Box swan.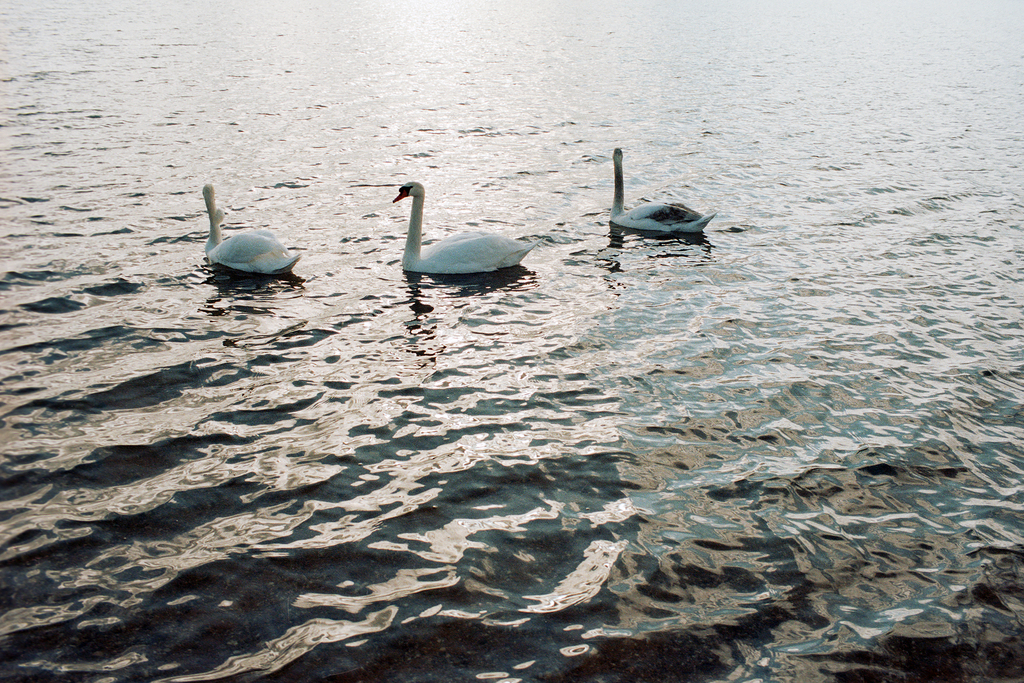
[387,176,551,281].
